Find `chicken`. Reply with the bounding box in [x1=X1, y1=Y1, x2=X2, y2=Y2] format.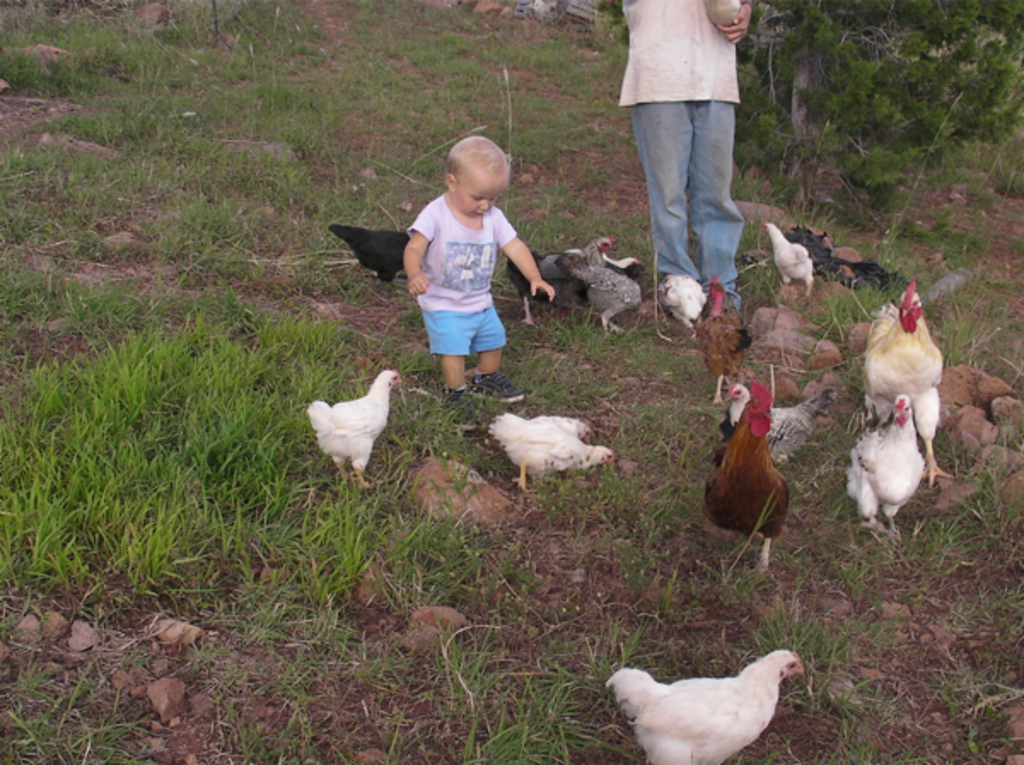
[x1=852, y1=391, x2=927, y2=534].
